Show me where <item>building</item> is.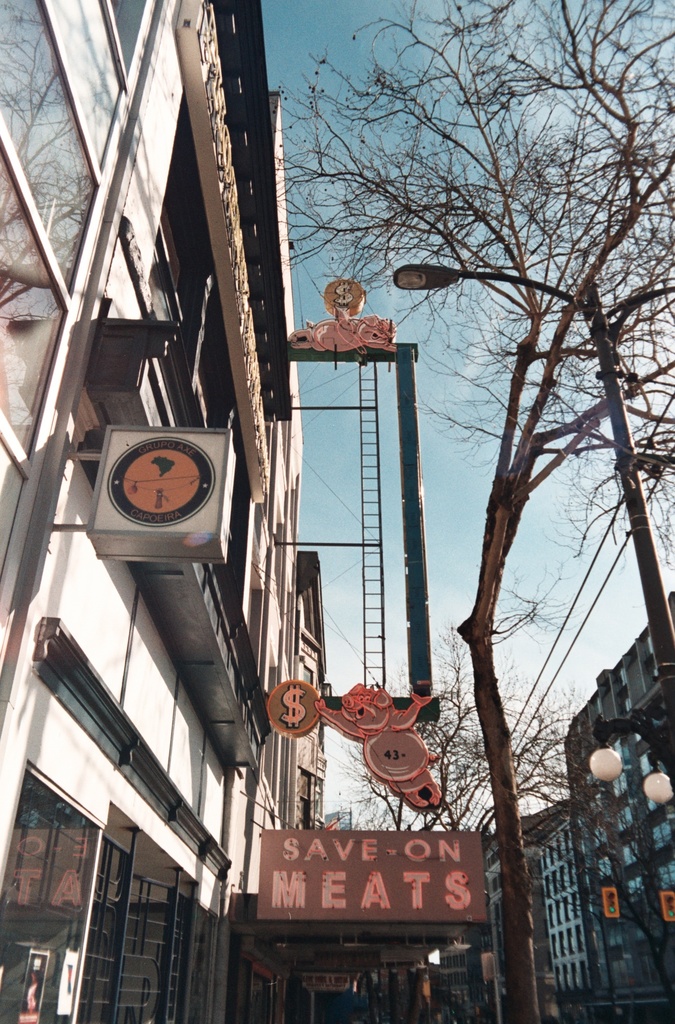
<item>building</item> is at (287,554,332,843).
